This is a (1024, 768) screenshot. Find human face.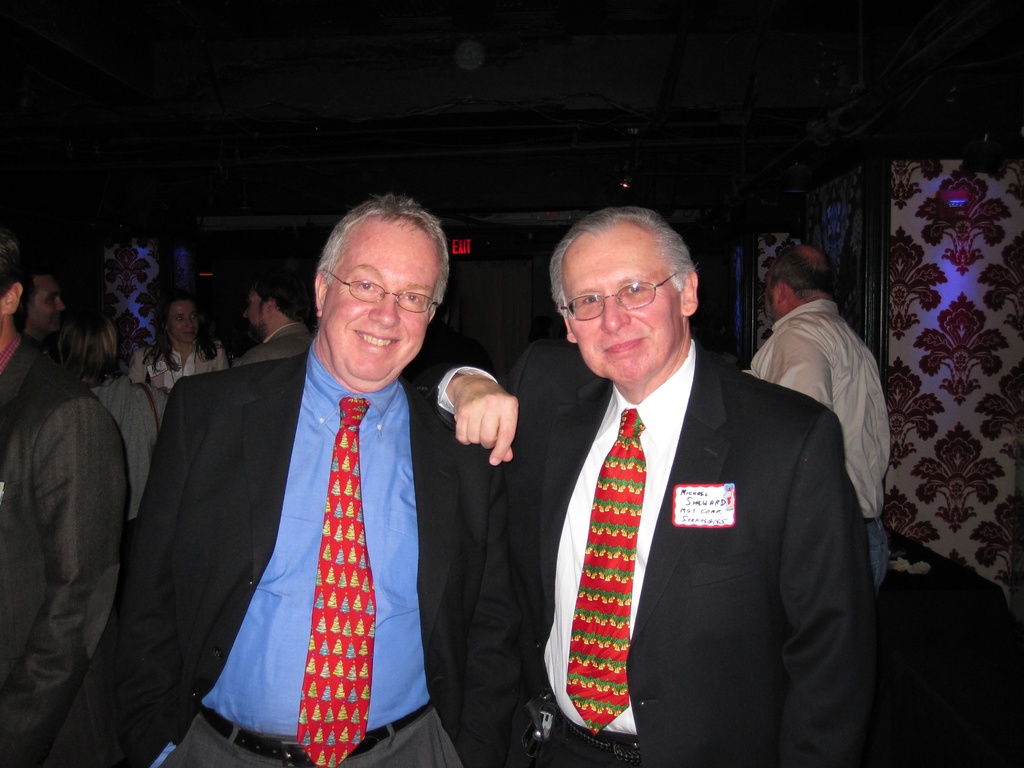
Bounding box: x1=165 y1=303 x2=199 y2=346.
